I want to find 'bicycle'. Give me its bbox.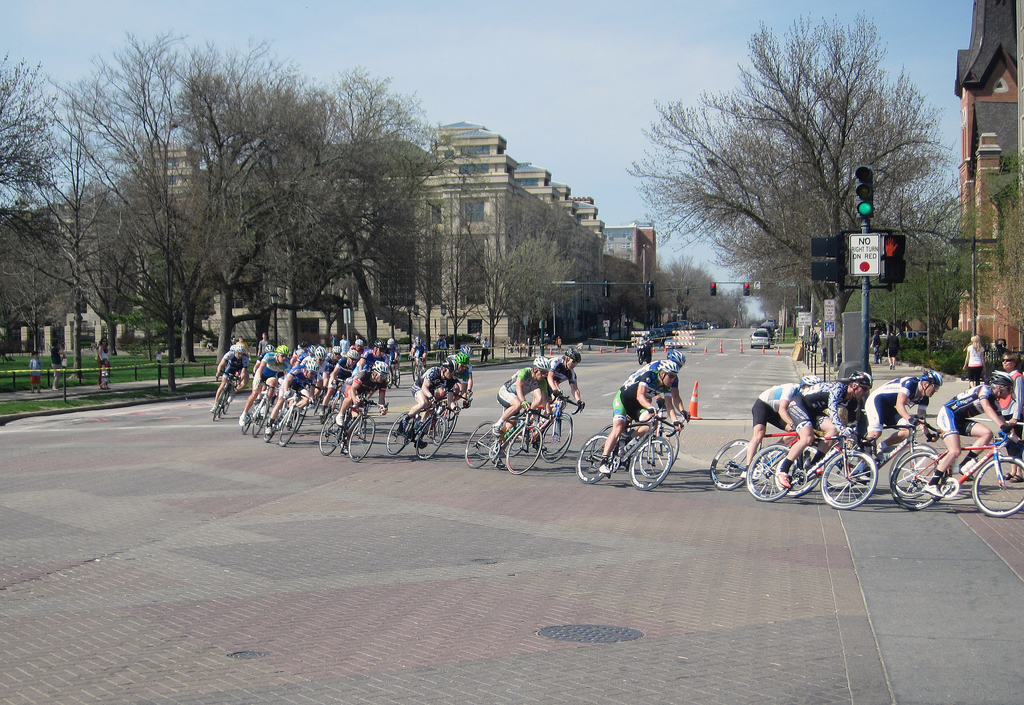
x1=691 y1=413 x2=813 y2=489.
